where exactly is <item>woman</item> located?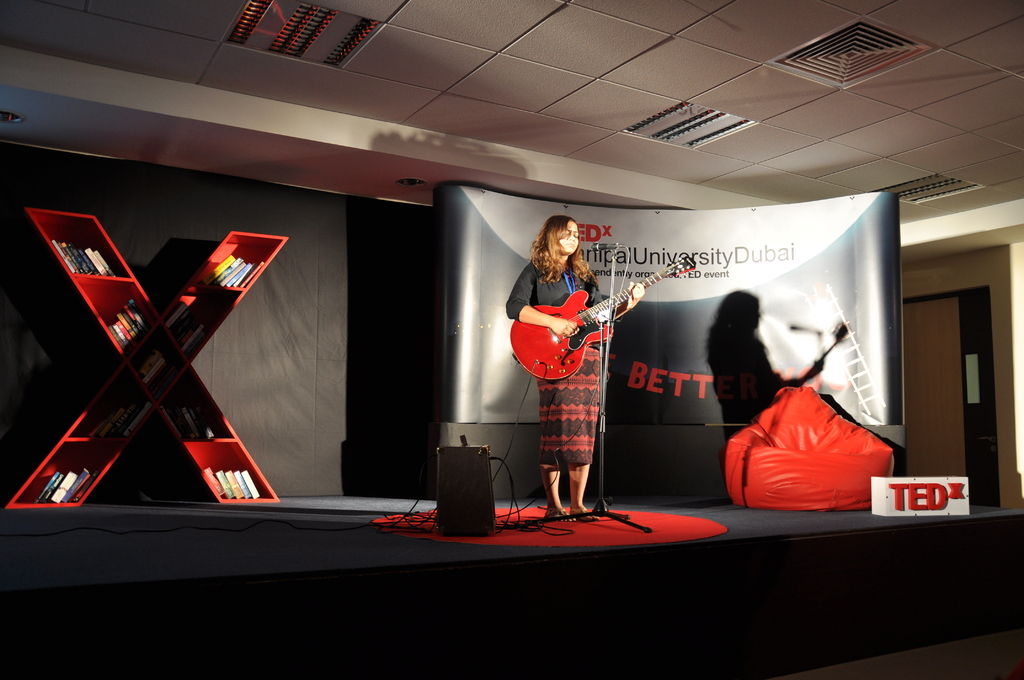
Its bounding box is (518,210,642,527).
